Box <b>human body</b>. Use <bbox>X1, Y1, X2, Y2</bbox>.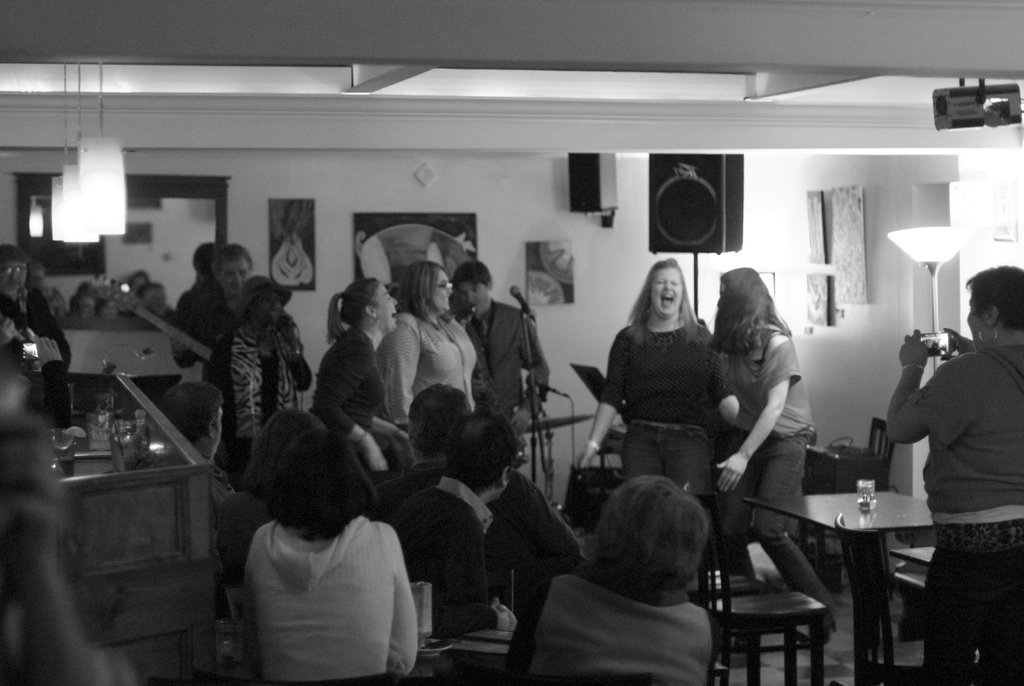
<bbox>577, 317, 741, 493</bbox>.
